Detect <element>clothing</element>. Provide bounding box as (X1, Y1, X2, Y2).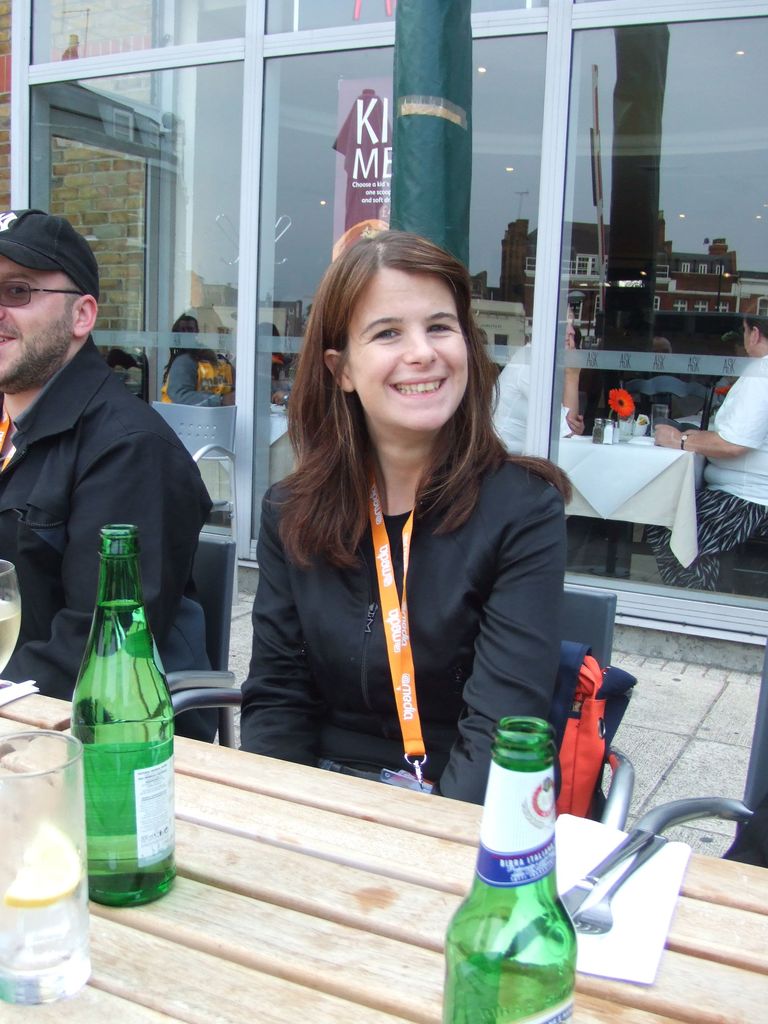
(494, 321, 594, 503).
